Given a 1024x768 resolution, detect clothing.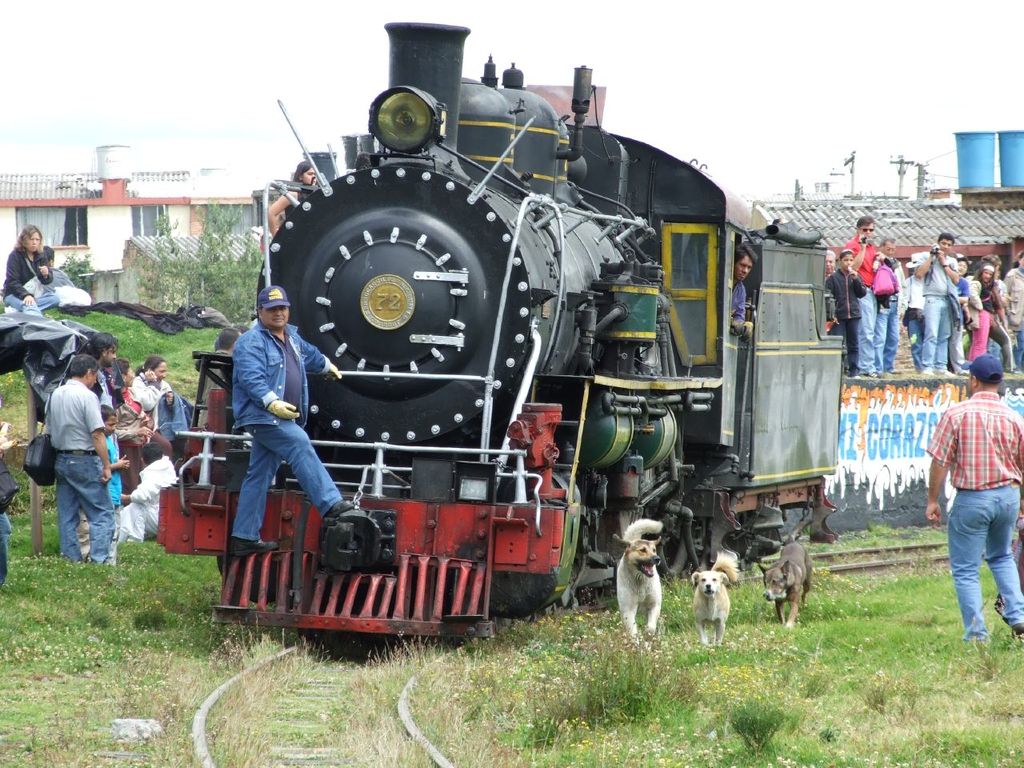
x1=38, y1=377, x2=110, y2=565.
